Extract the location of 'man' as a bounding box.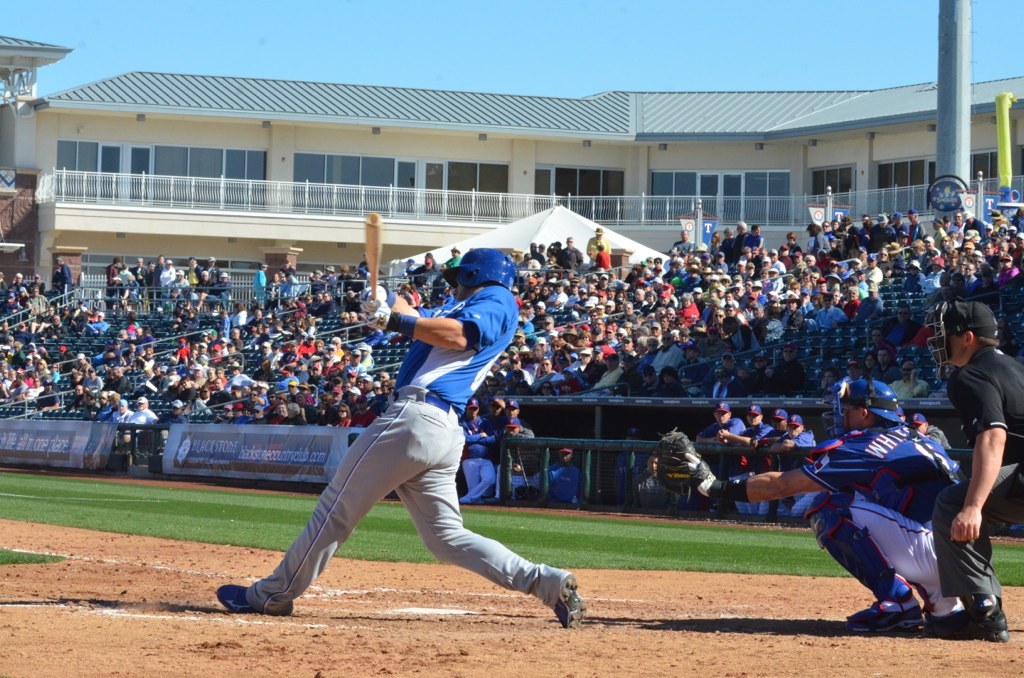
detection(905, 210, 922, 237).
